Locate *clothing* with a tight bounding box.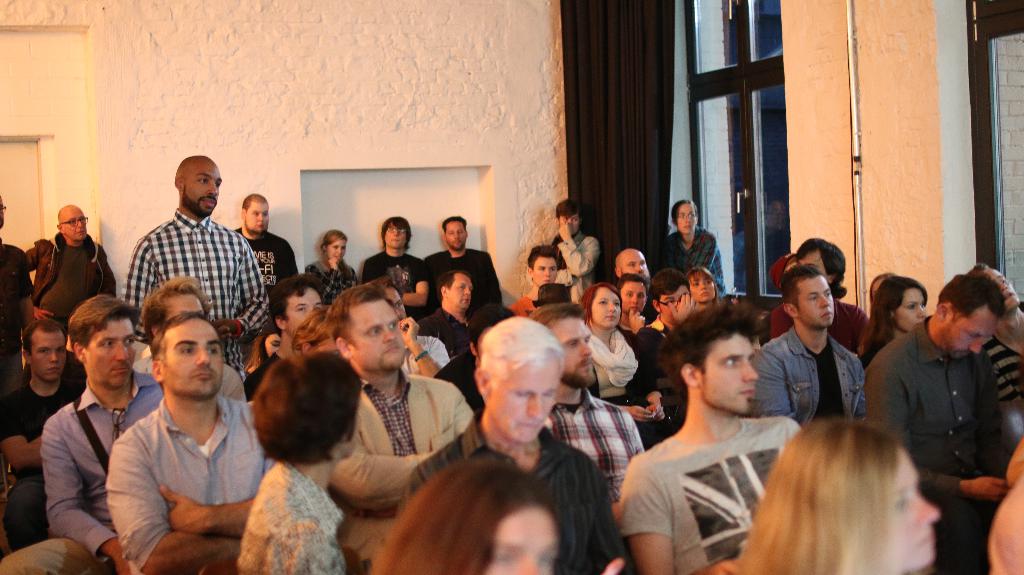
bbox(0, 242, 42, 393).
